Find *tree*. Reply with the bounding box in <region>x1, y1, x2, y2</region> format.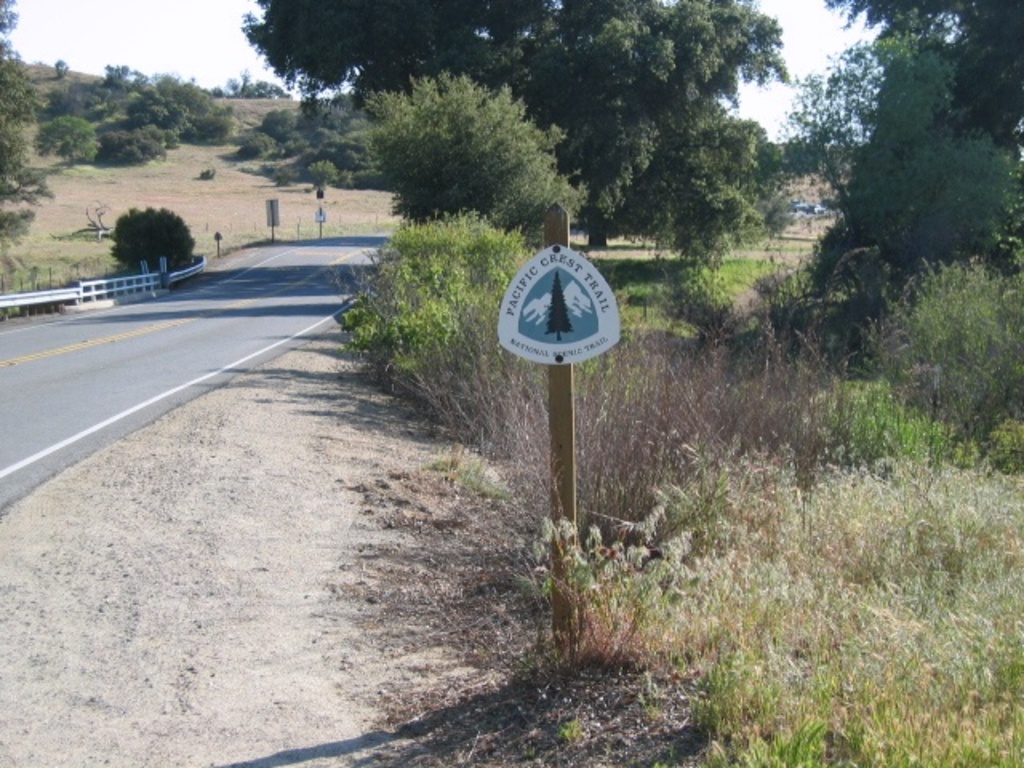
<region>74, 86, 106, 118</region>.
